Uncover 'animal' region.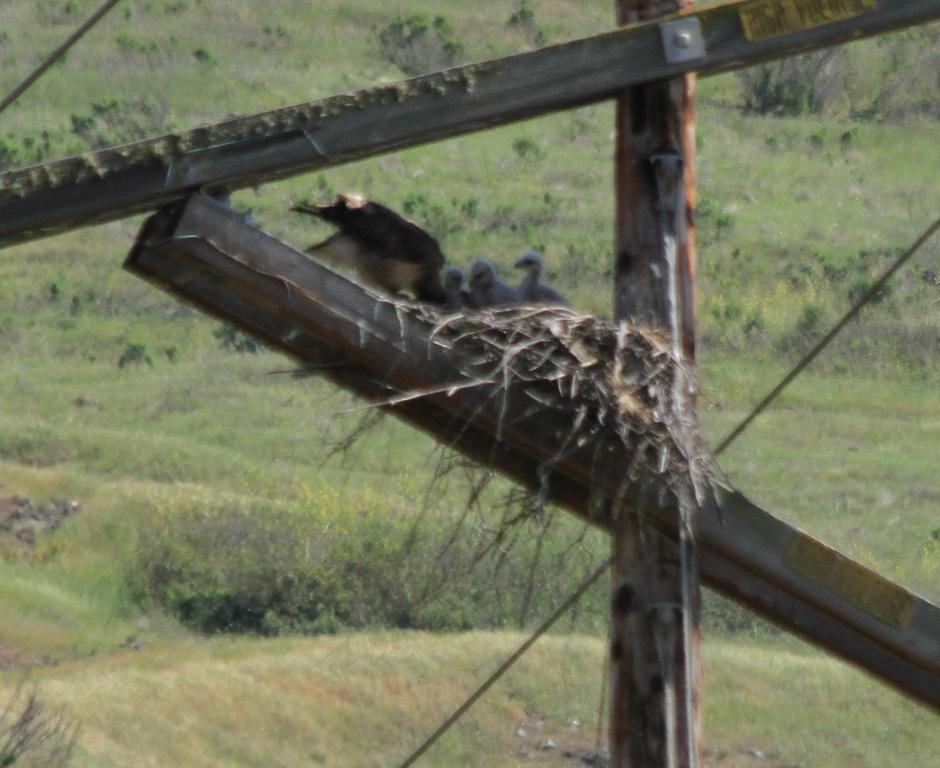
Uncovered: (286,188,449,306).
